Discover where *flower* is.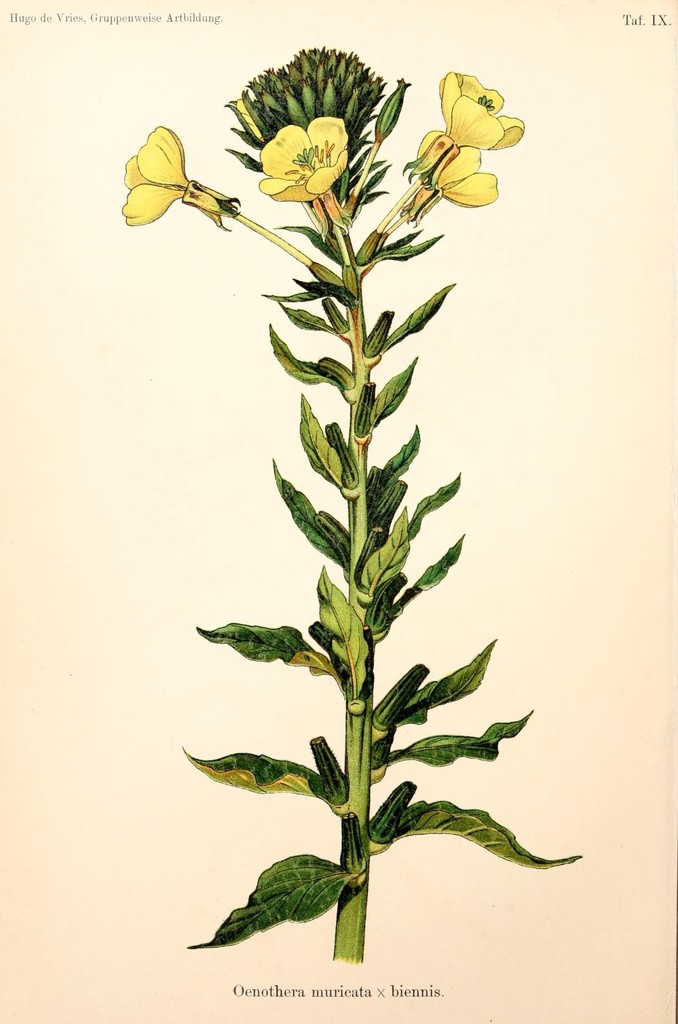
Discovered at crop(416, 55, 526, 191).
